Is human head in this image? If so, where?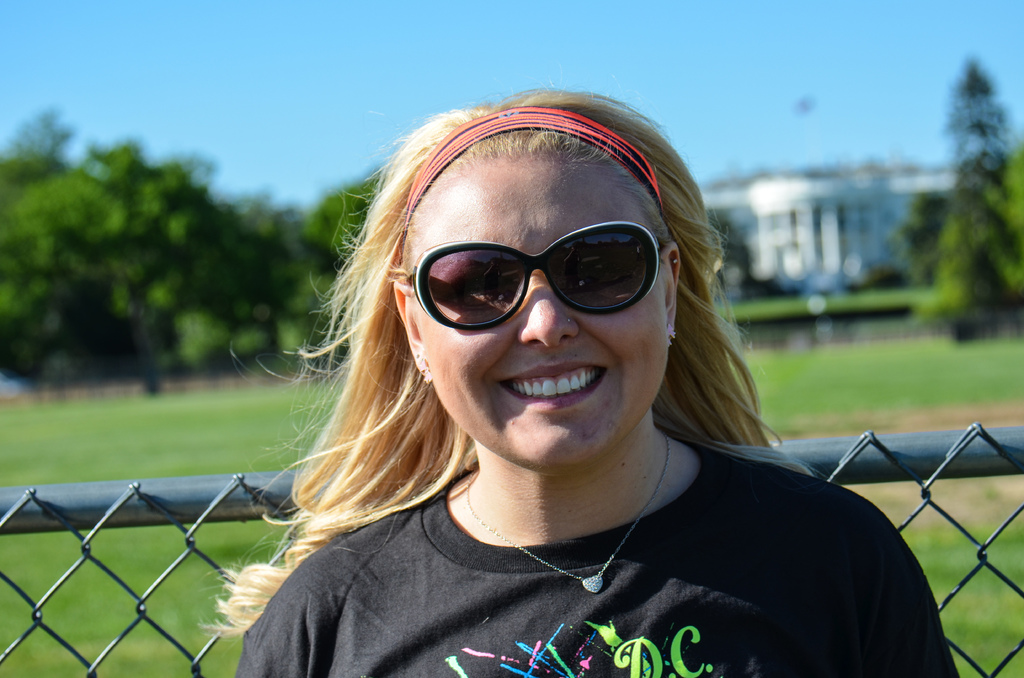
Yes, at {"x1": 371, "y1": 147, "x2": 689, "y2": 435}.
